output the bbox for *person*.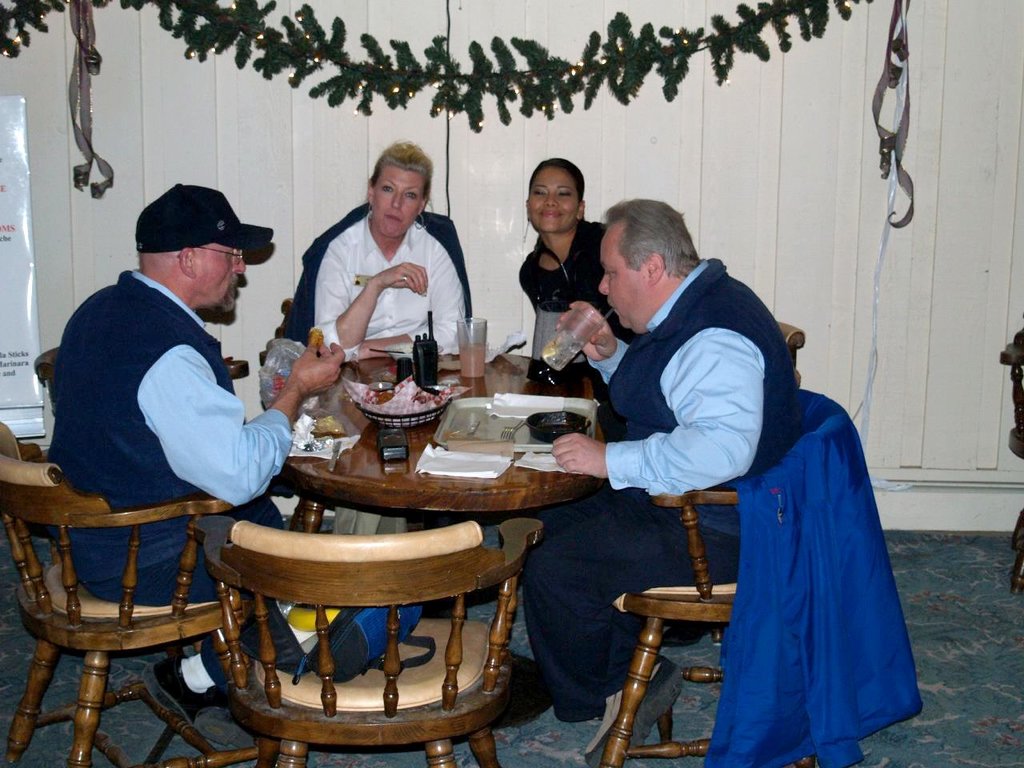
46, 185, 347, 727.
